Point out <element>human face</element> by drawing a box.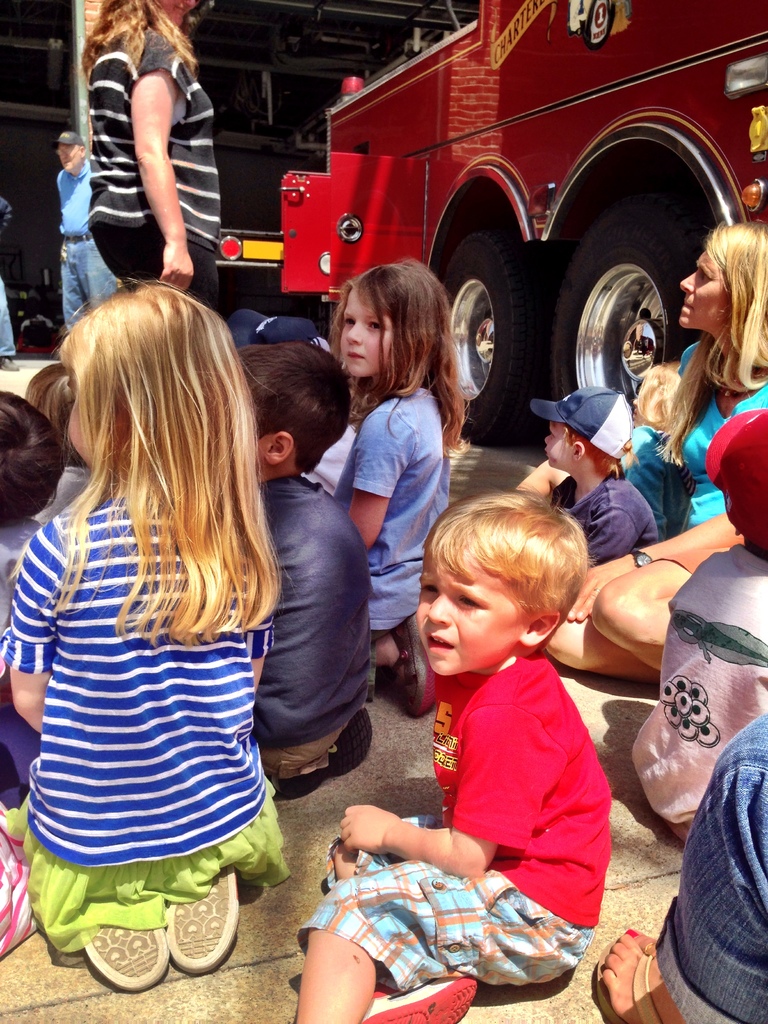
crop(675, 251, 730, 333).
